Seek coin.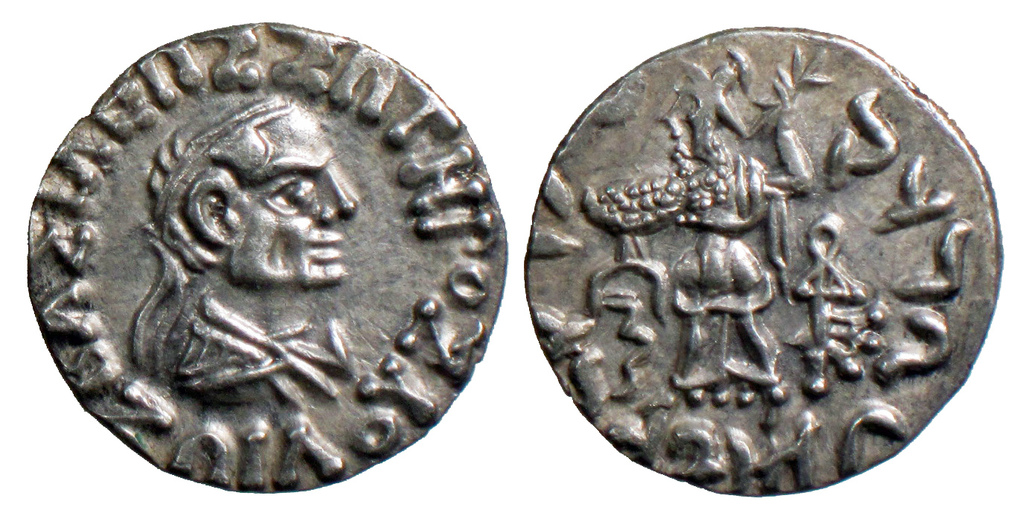
bbox=[514, 22, 1003, 496].
